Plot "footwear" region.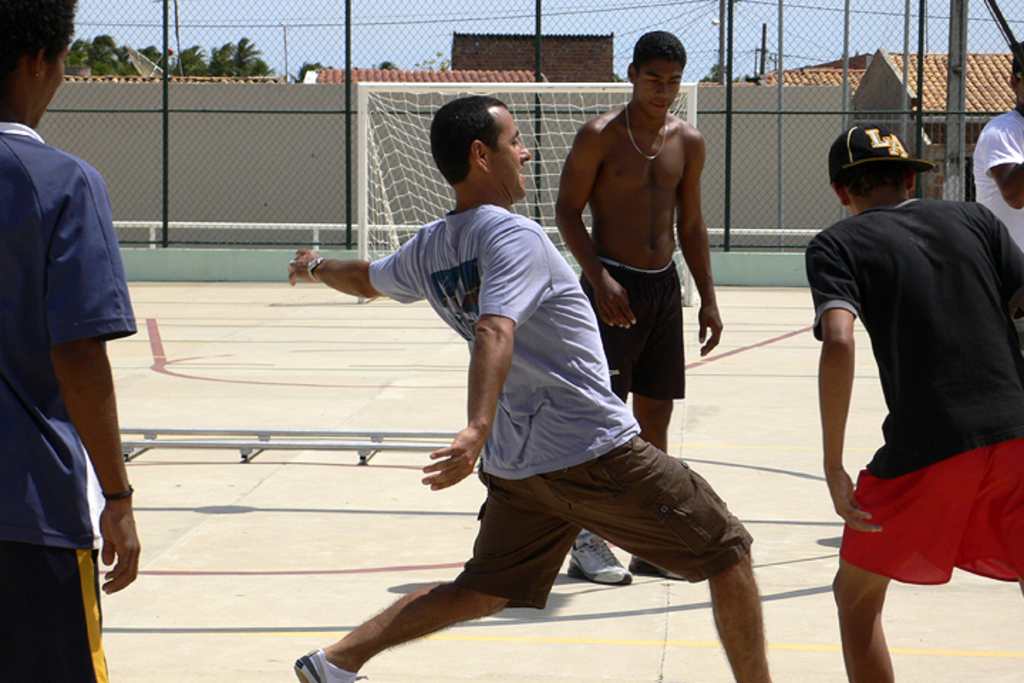
Plotted at box(627, 546, 691, 583).
